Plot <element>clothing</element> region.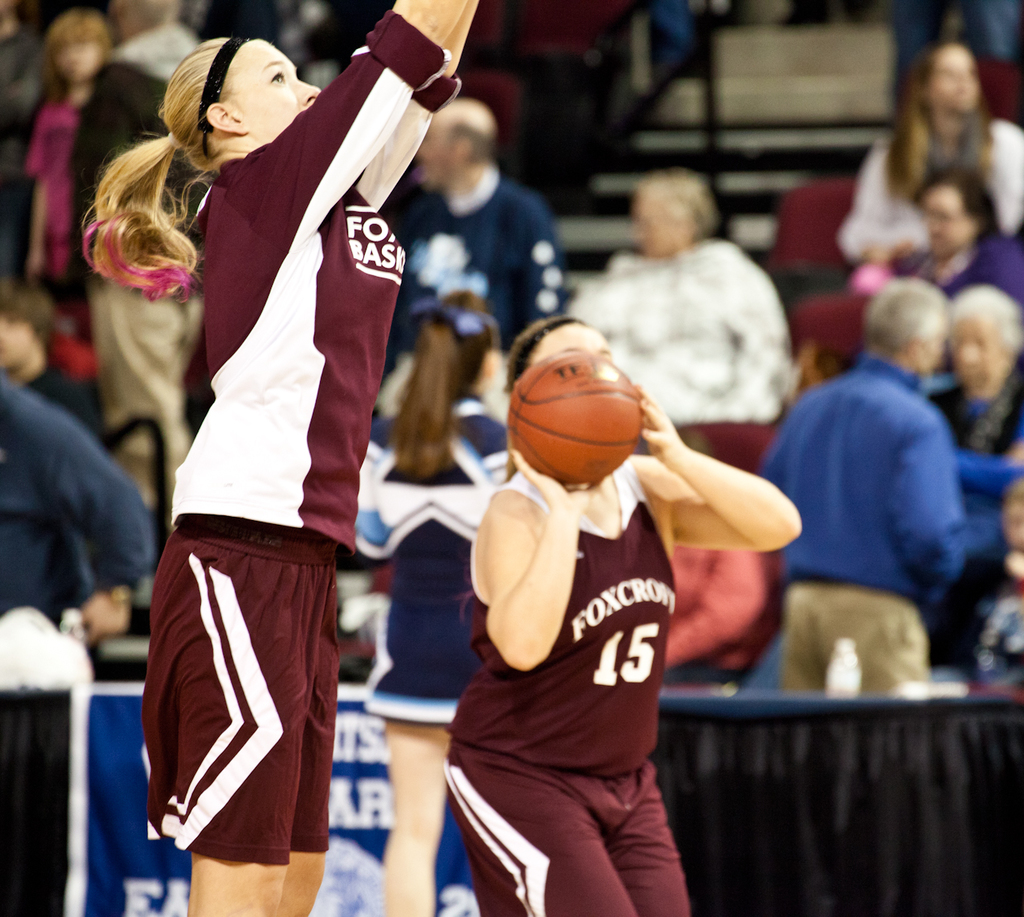
Plotted at [left=755, top=354, right=1002, bottom=695].
